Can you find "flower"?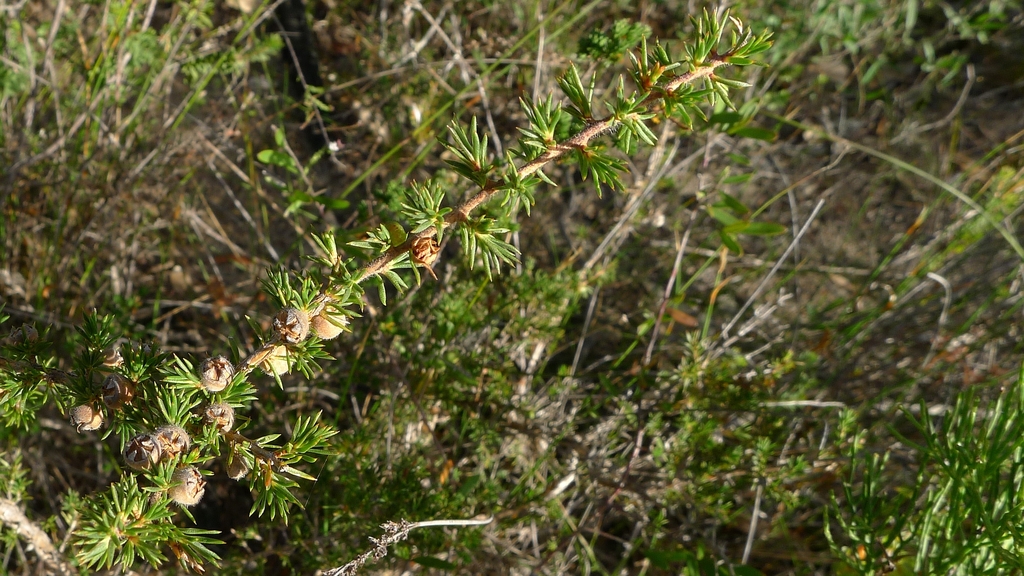
Yes, bounding box: {"x1": 122, "y1": 432, "x2": 159, "y2": 472}.
